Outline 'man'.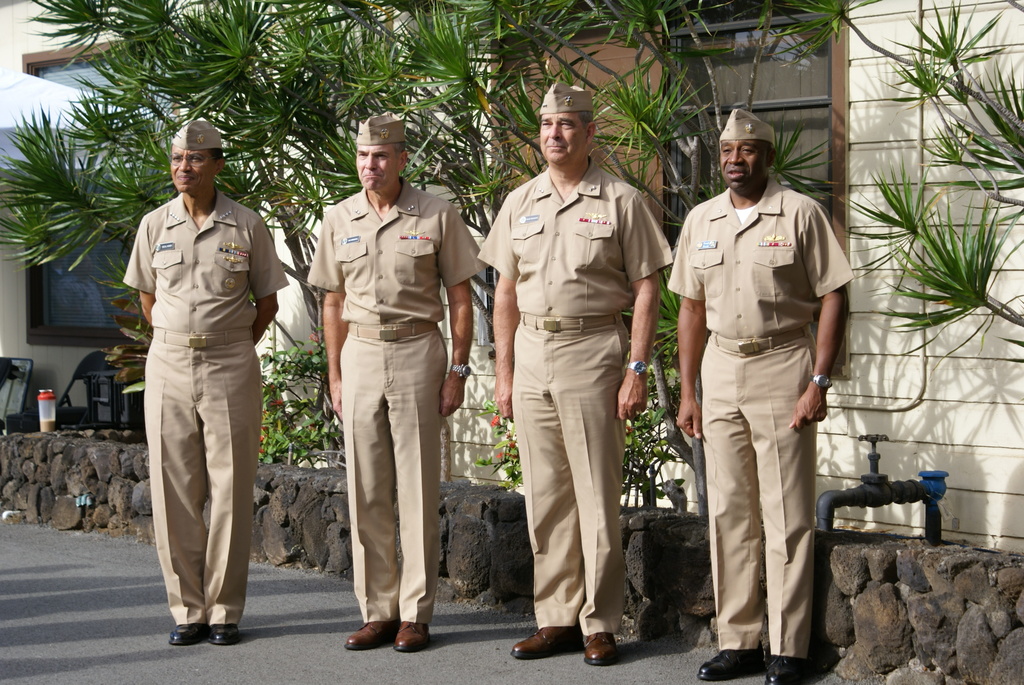
Outline: (118,121,289,647).
